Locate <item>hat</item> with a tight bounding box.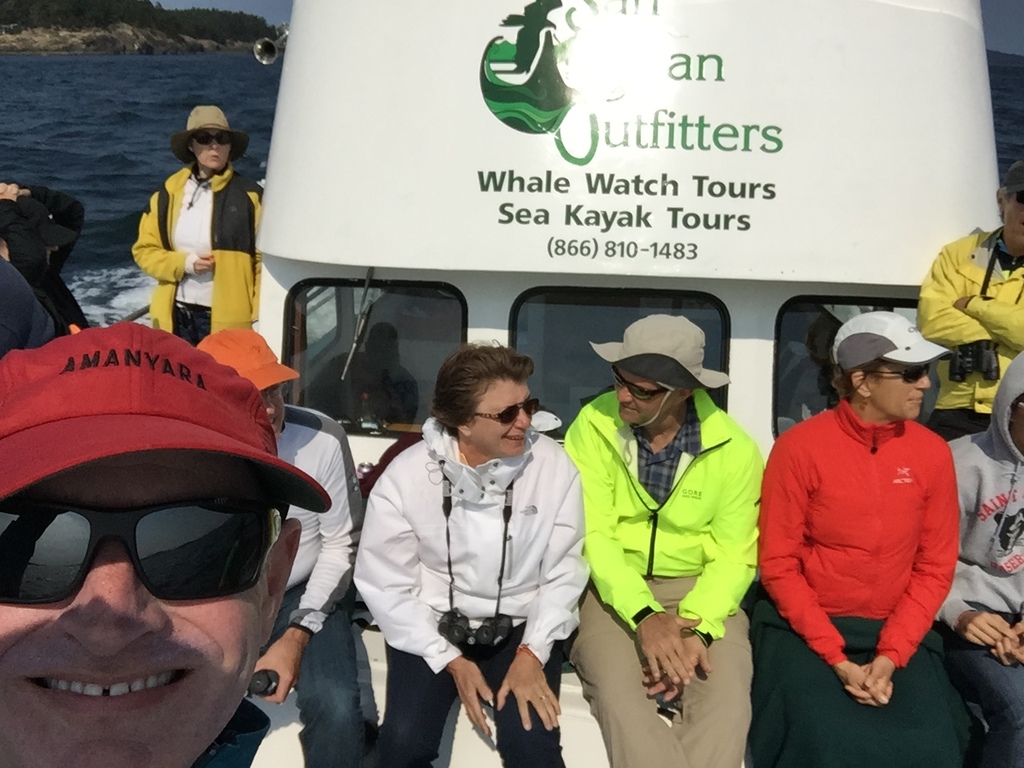
(195,325,295,391).
